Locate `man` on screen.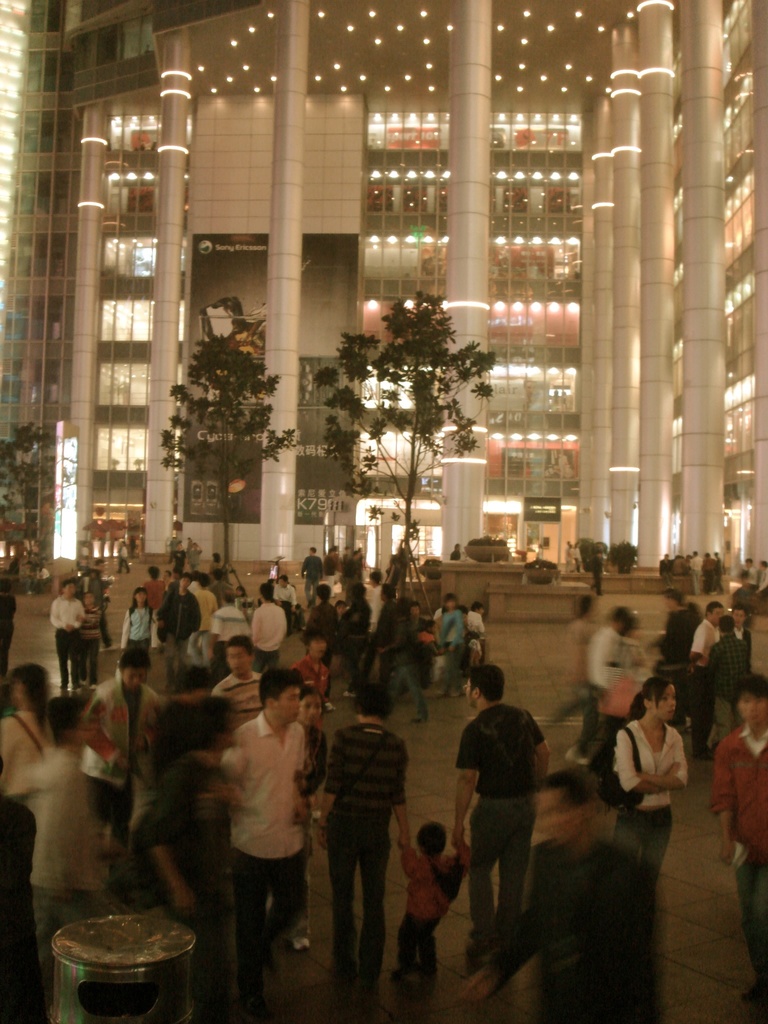
On screen at [x1=324, y1=547, x2=339, y2=593].
